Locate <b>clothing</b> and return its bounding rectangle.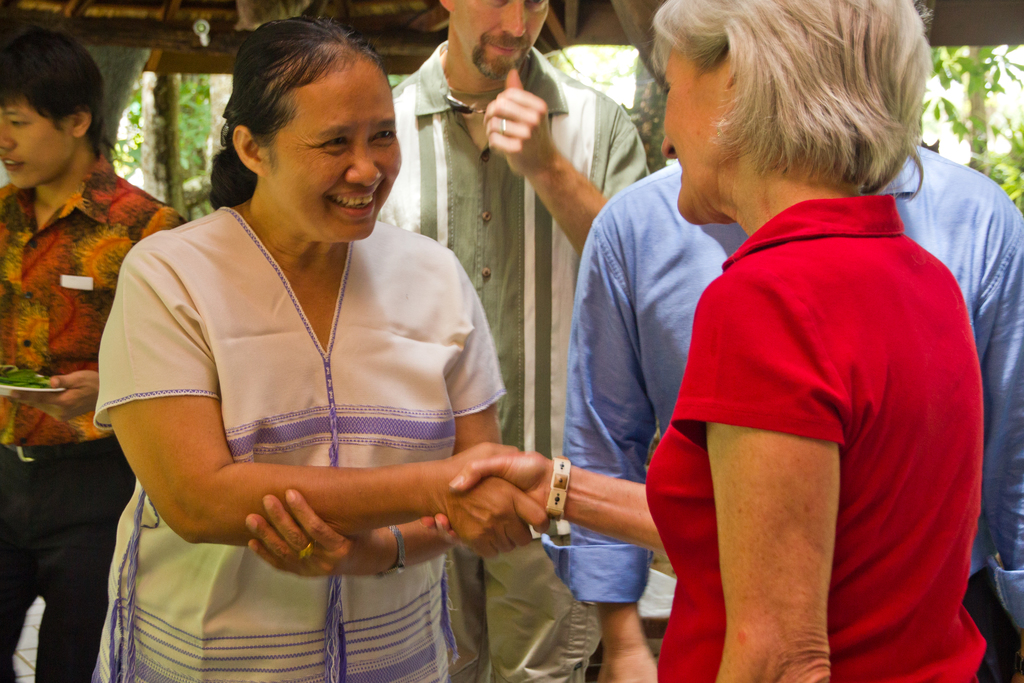
x1=376 y1=39 x2=648 y2=682.
